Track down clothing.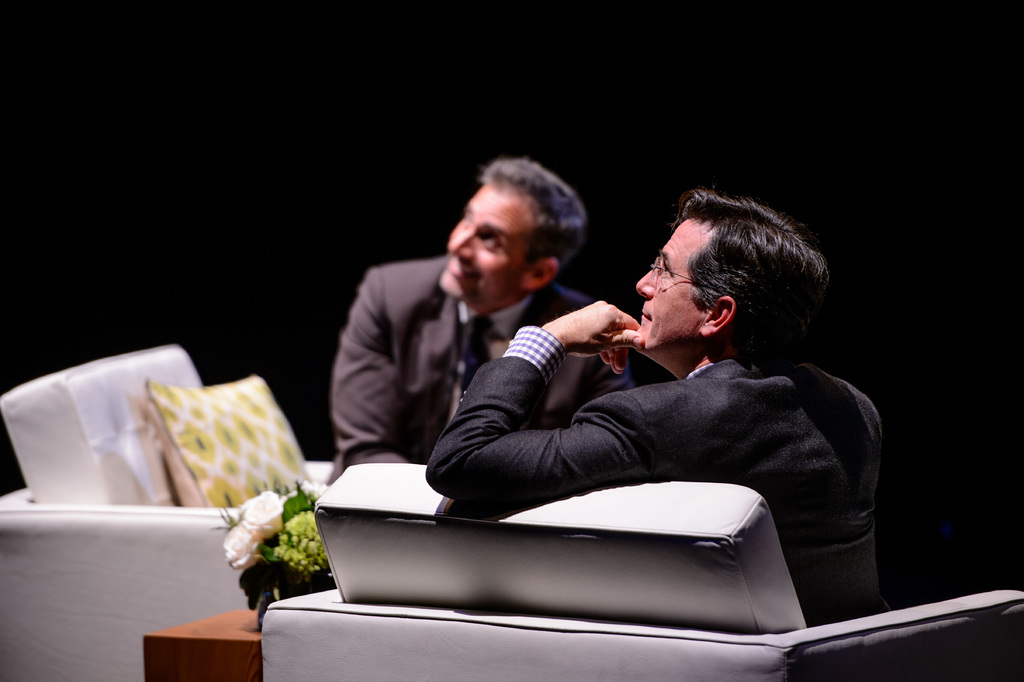
Tracked to 426, 326, 886, 605.
